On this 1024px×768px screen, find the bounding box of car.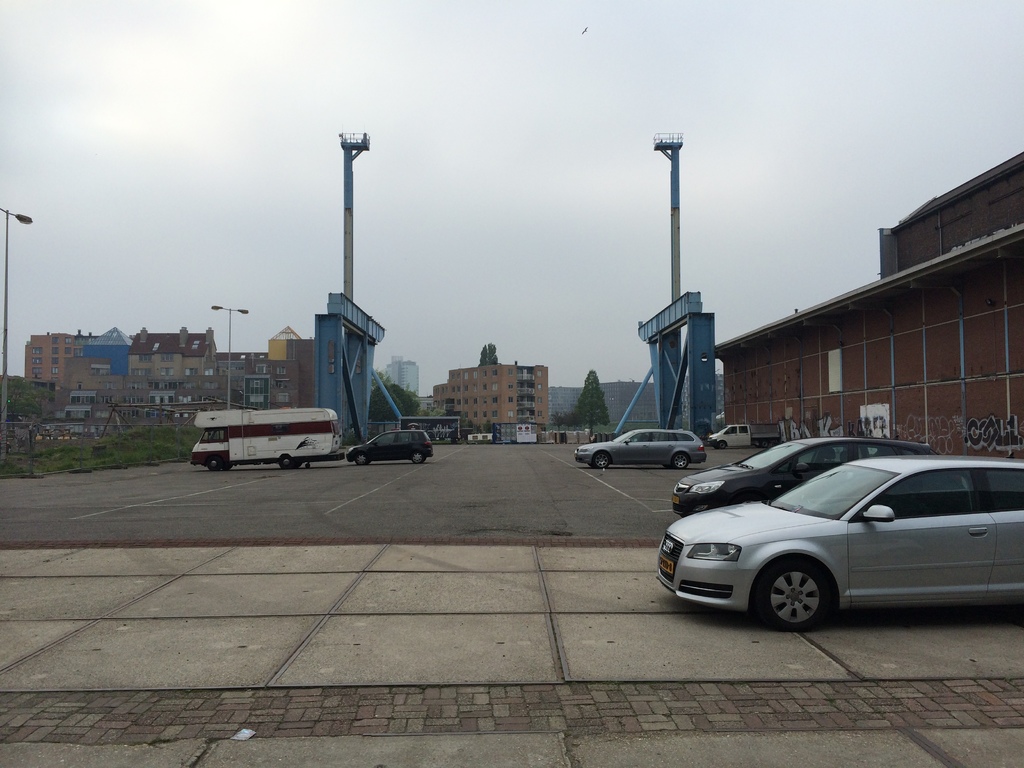
Bounding box: left=345, top=428, right=432, bottom=467.
